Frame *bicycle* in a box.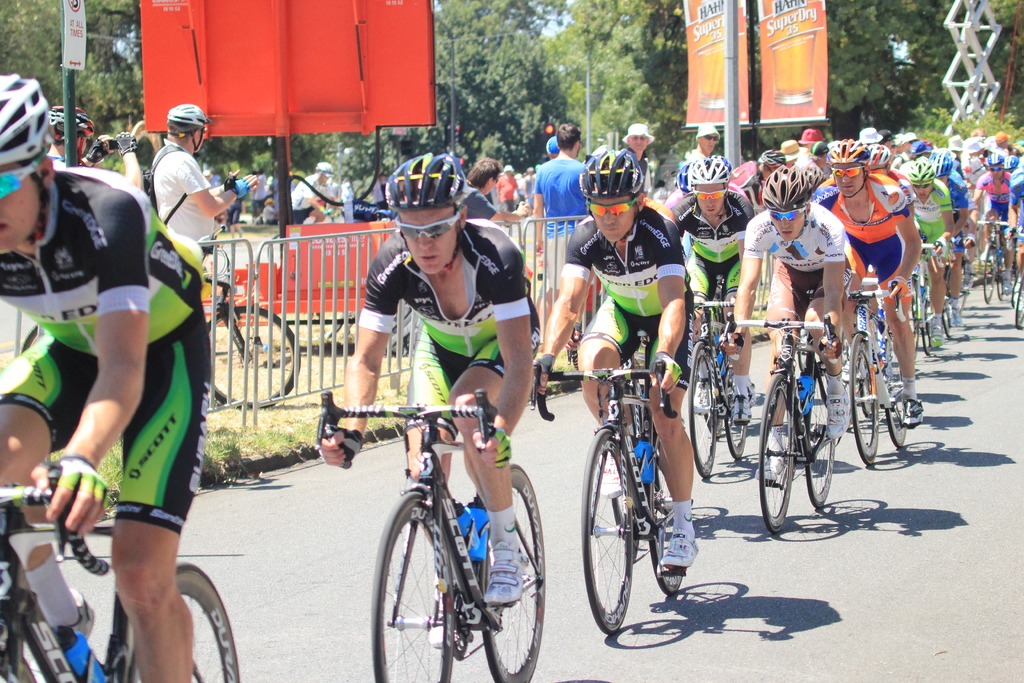
pyautogui.locateOnScreen(906, 245, 949, 365).
